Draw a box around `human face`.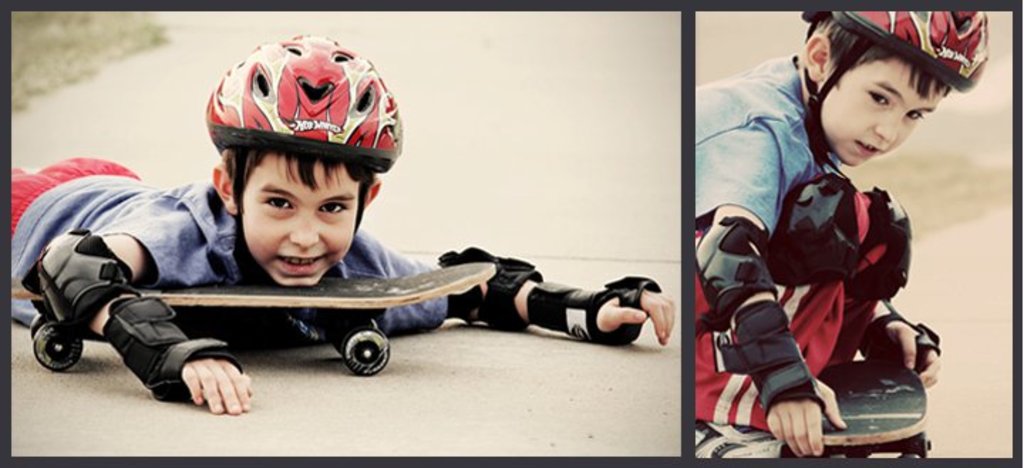
locate(819, 64, 949, 169).
